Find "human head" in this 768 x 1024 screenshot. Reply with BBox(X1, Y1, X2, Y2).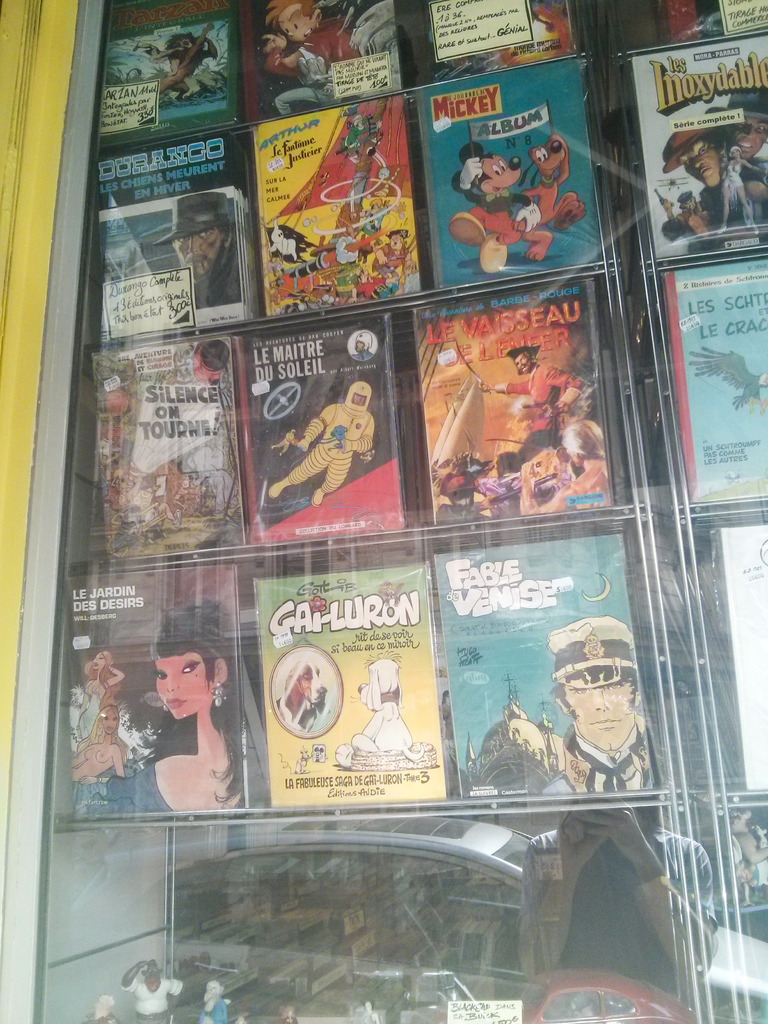
BBox(341, 383, 371, 409).
